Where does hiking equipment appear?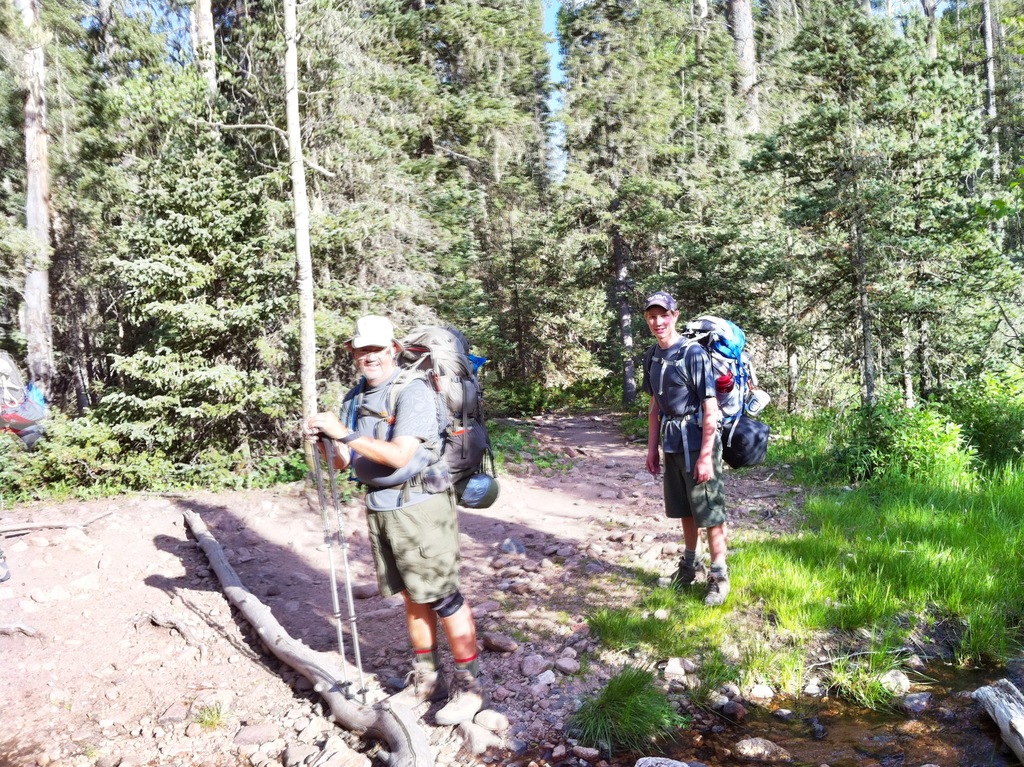
Appears at BBox(313, 424, 351, 702).
